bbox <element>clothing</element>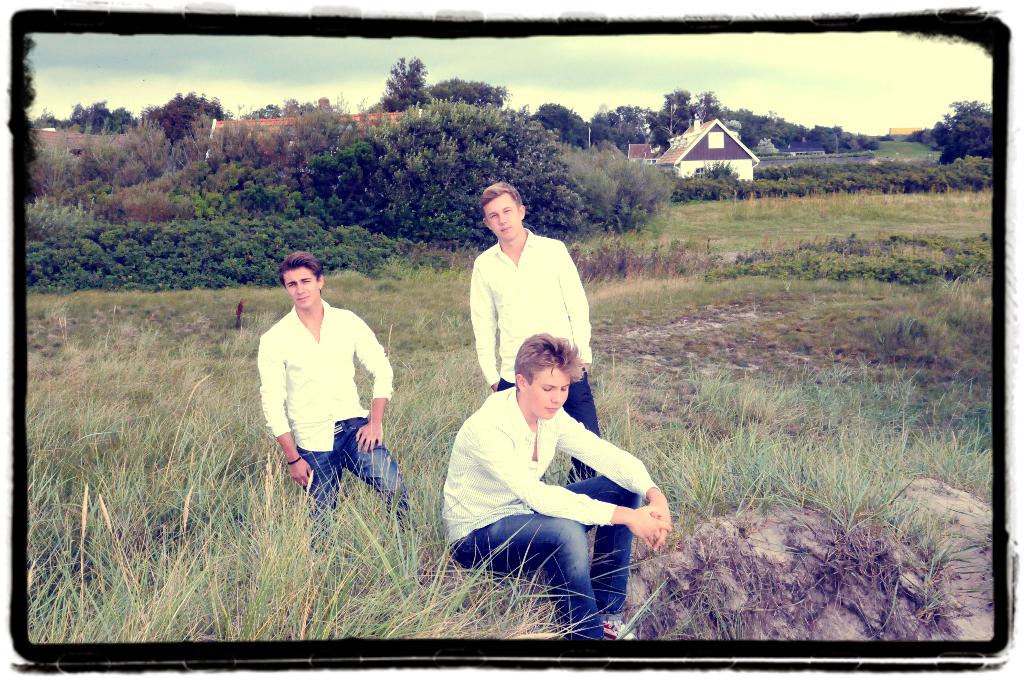
detection(445, 373, 660, 596)
